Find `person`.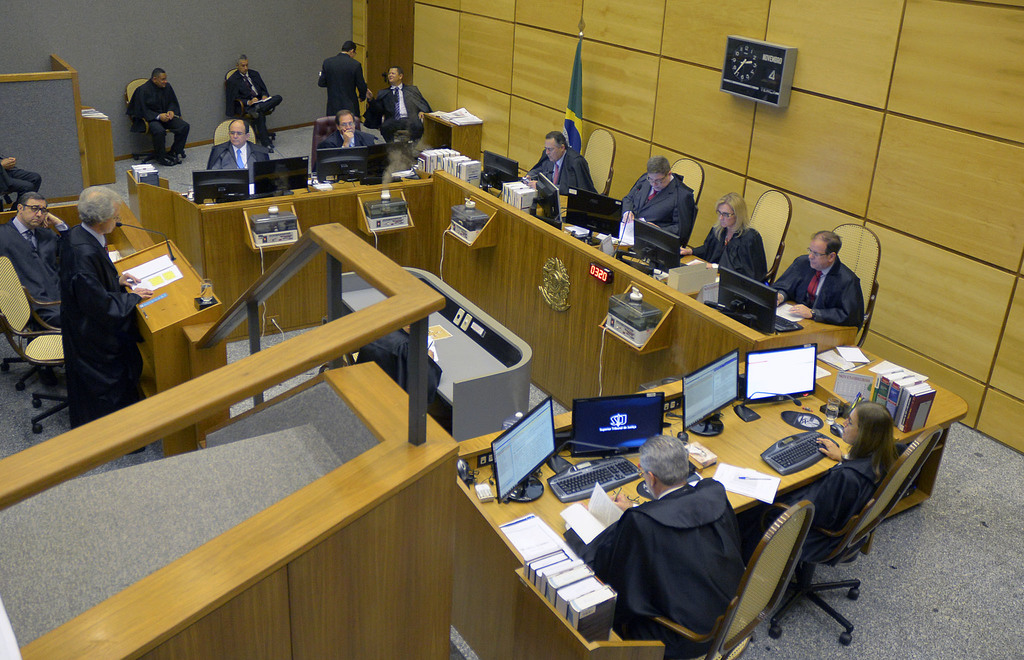
l=771, t=230, r=866, b=333.
